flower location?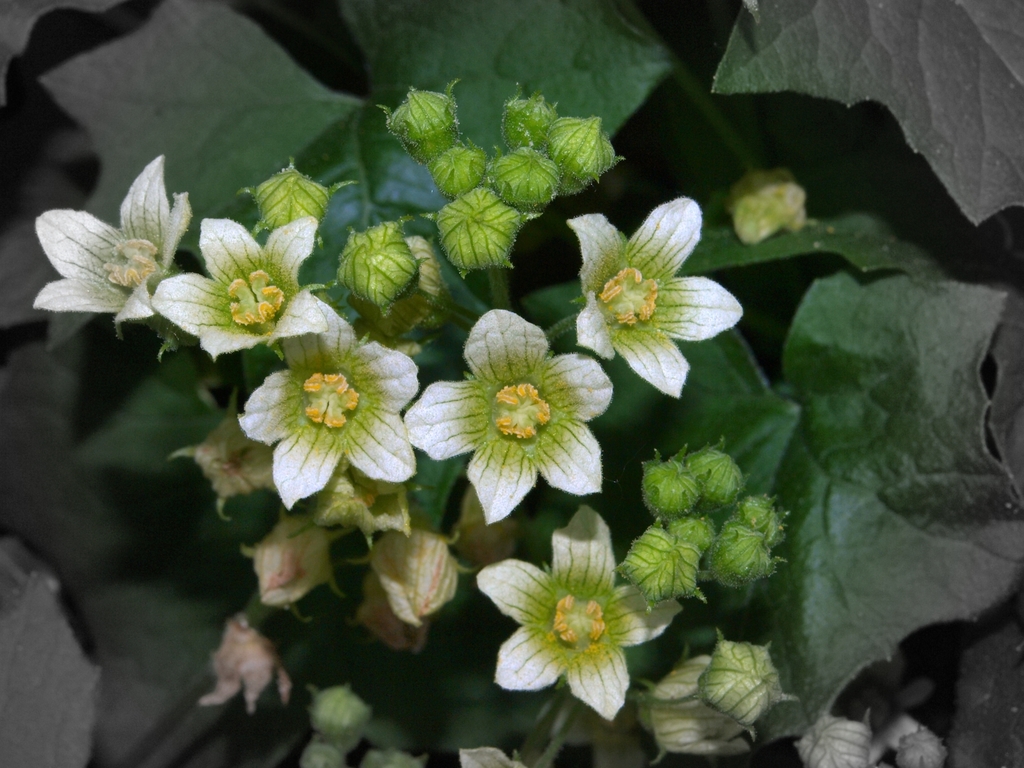
region(645, 655, 765, 753)
